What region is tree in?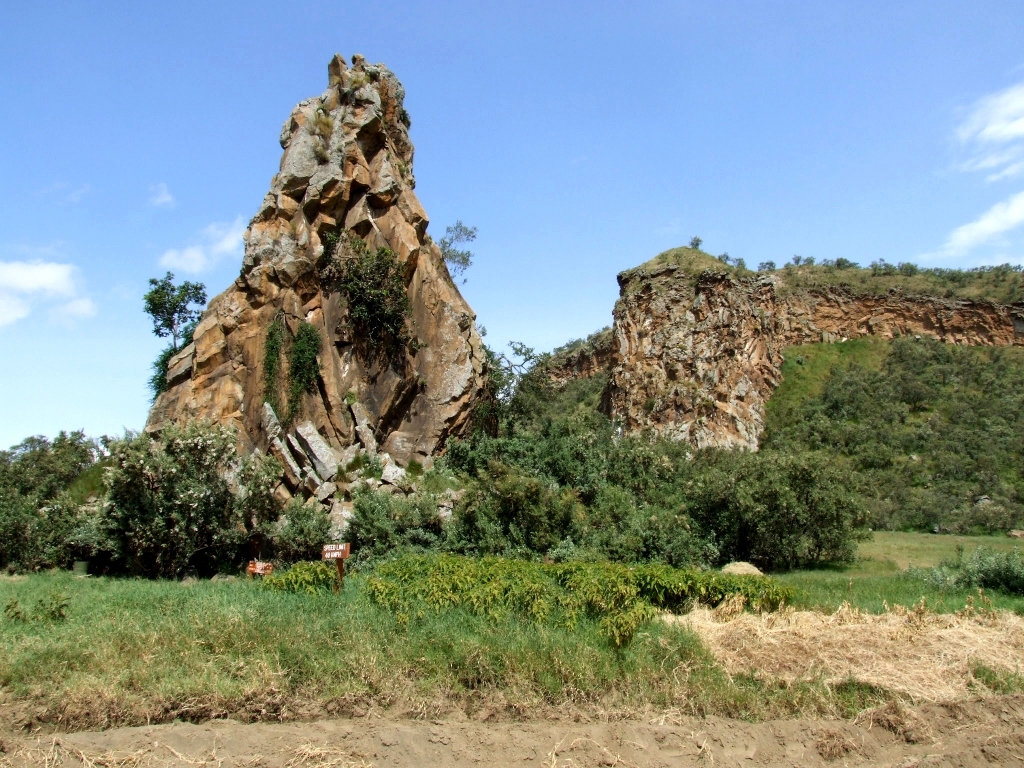
x1=146, y1=274, x2=215, y2=359.
